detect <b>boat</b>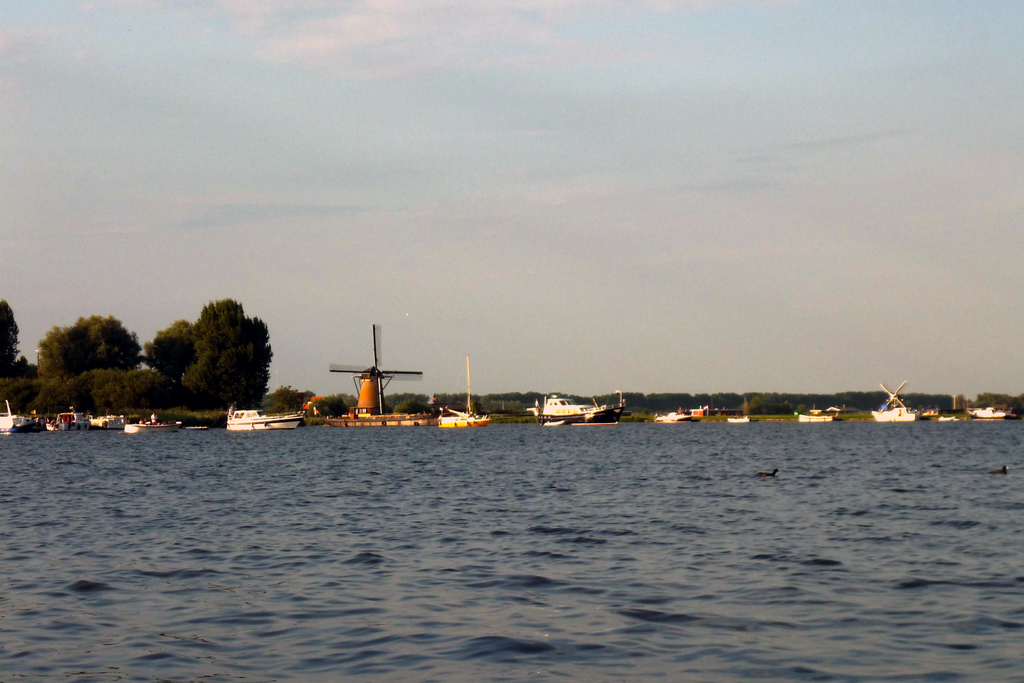
locate(796, 412, 840, 421)
